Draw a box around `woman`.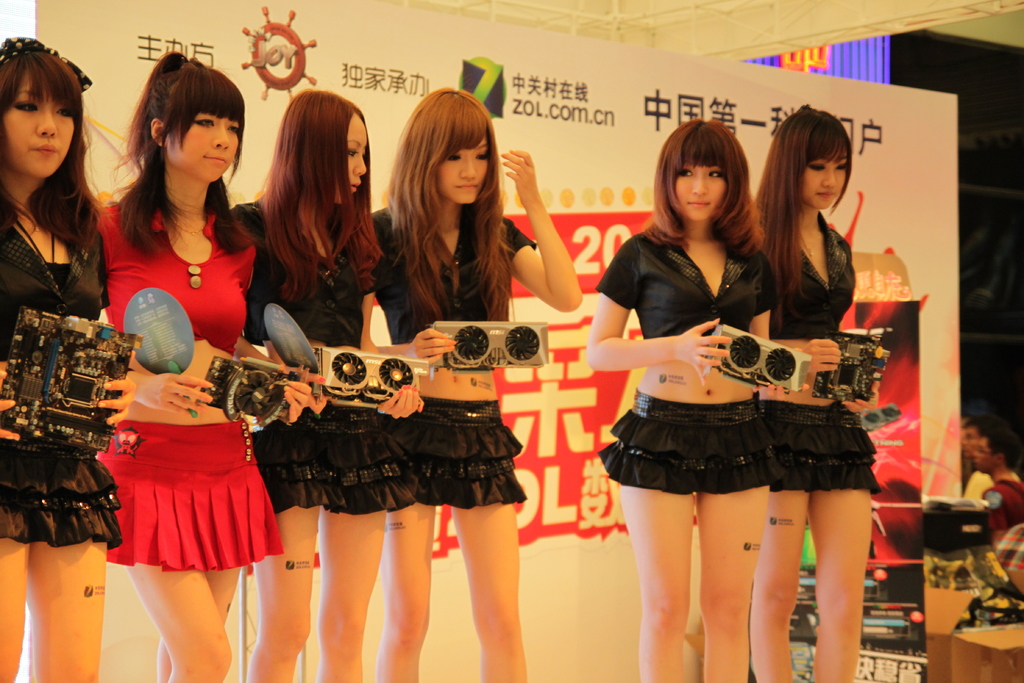
<bbox>228, 78, 419, 682</bbox>.
